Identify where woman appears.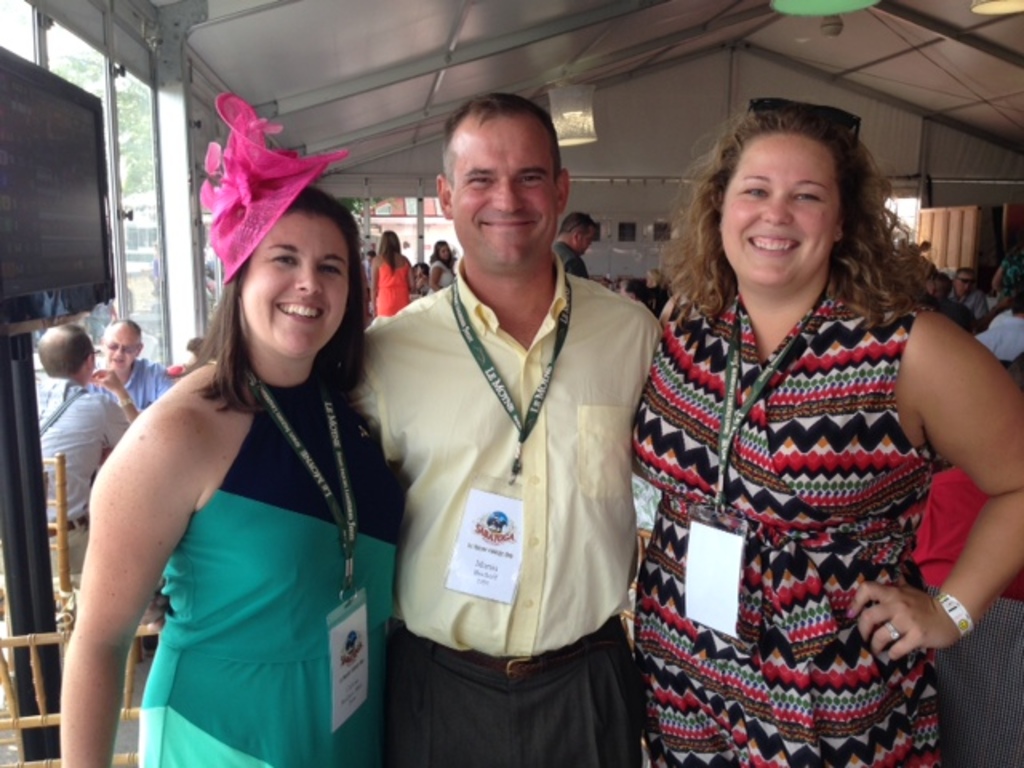
Appears at {"x1": 77, "y1": 150, "x2": 392, "y2": 767}.
